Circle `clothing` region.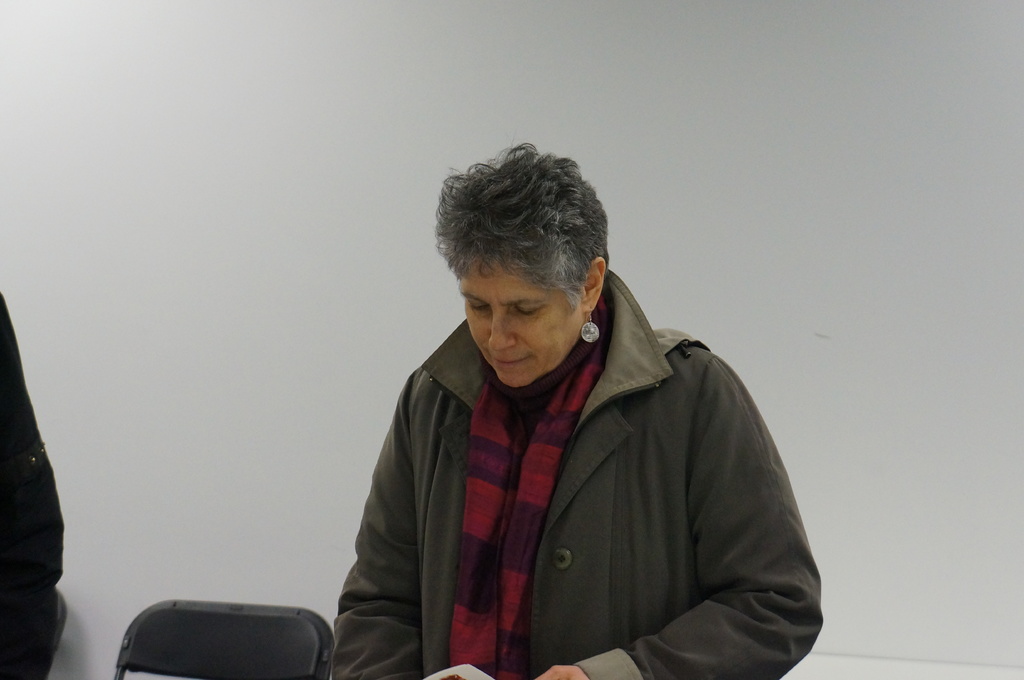
Region: <region>332, 301, 822, 677</region>.
